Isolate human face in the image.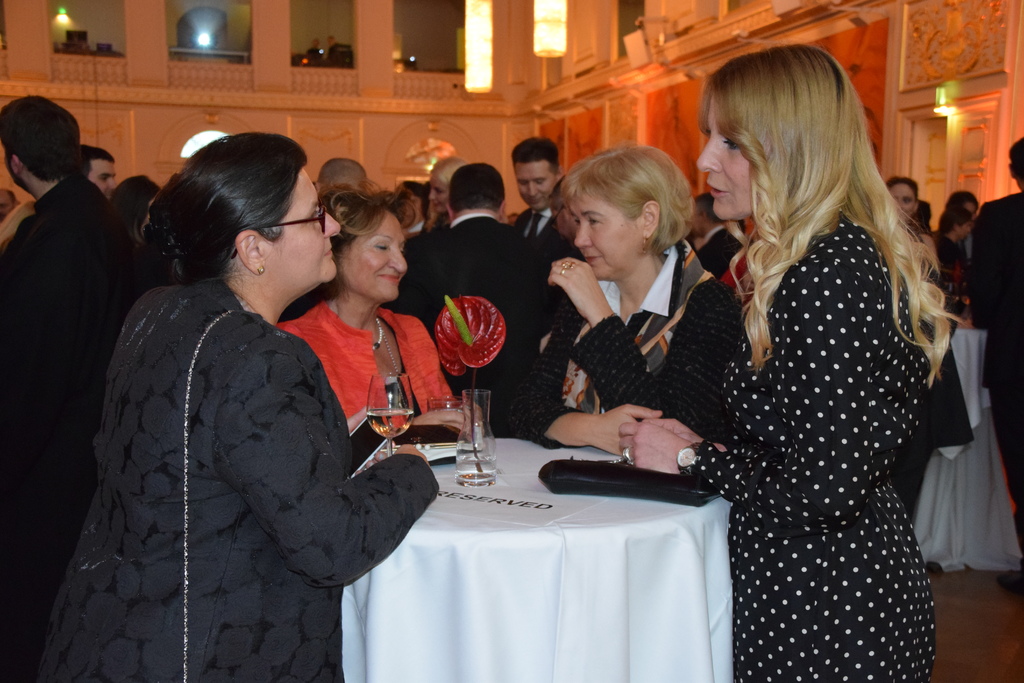
Isolated region: 430, 185, 450, 213.
